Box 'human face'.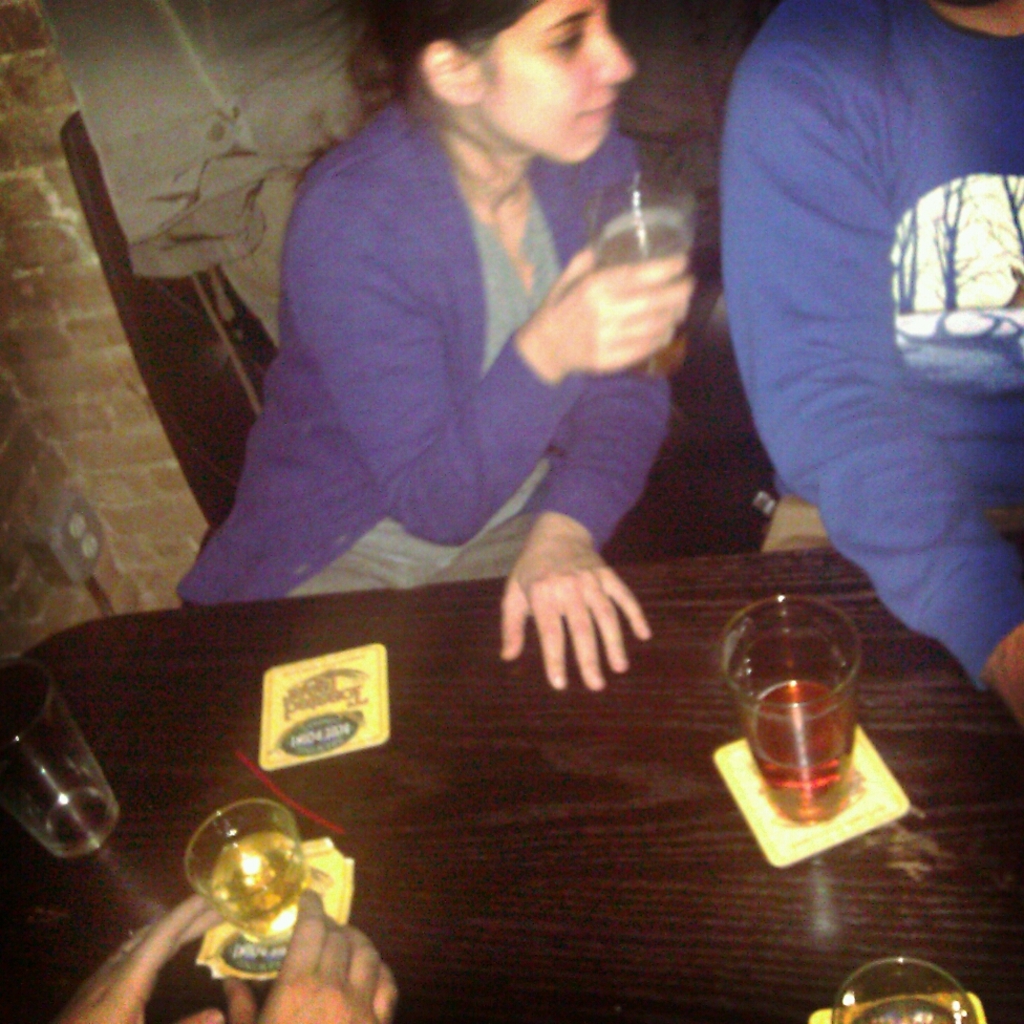
<box>470,0,636,163</box>.
